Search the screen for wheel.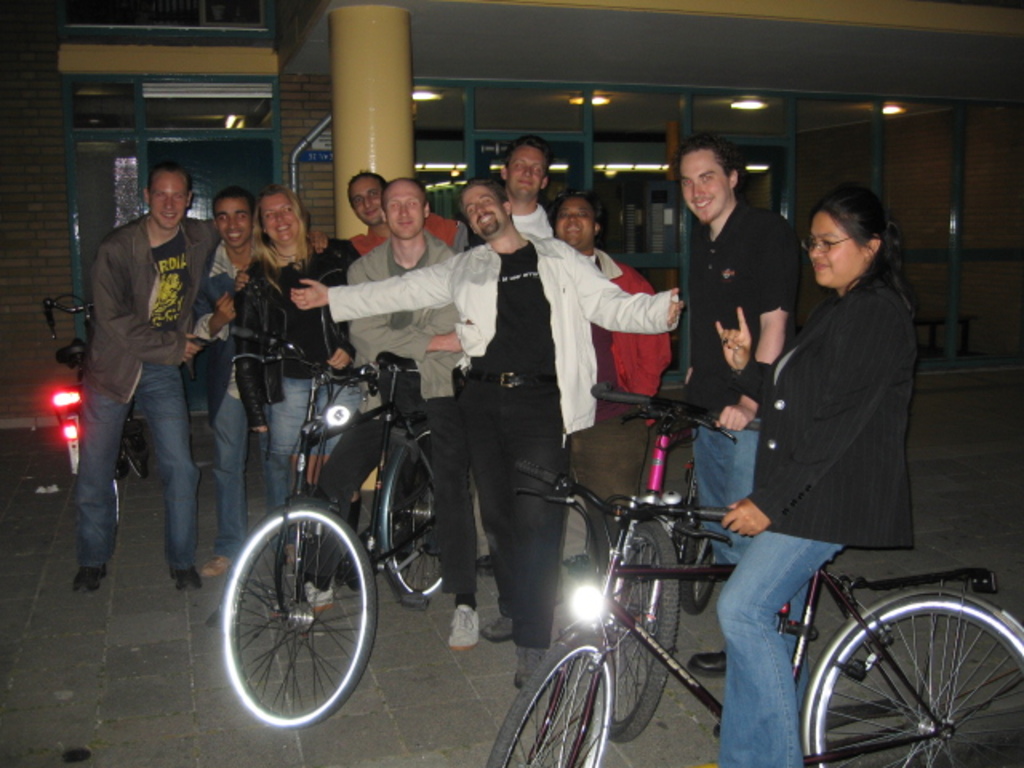
Found at crop(486, 635, 616, 766).
